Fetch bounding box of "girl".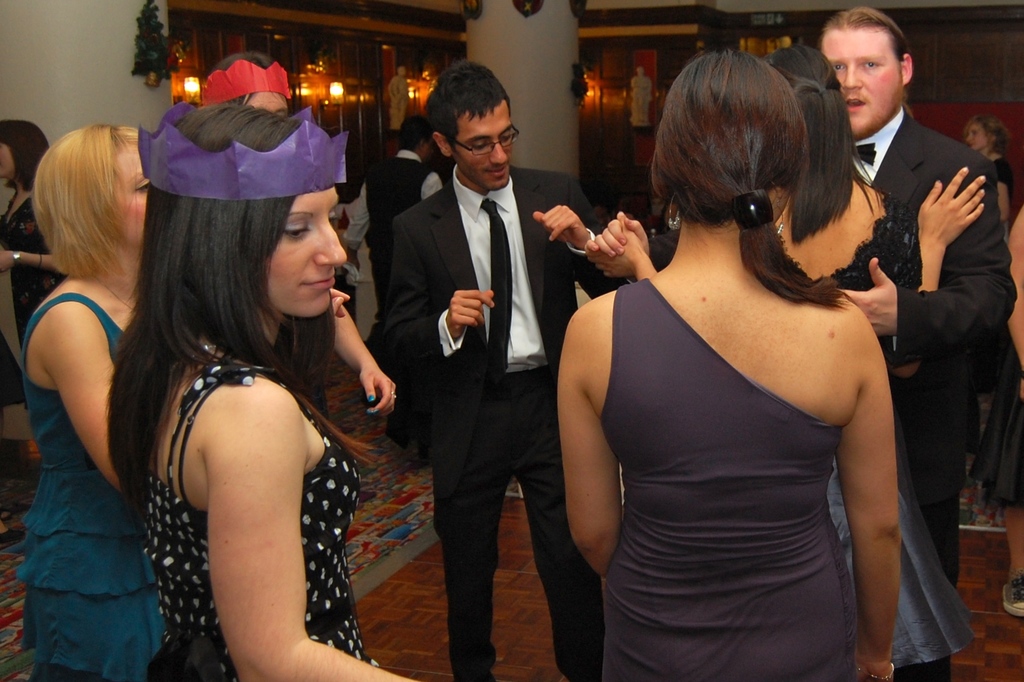
Bbox: bbox=[14, 131, 161, 681].
